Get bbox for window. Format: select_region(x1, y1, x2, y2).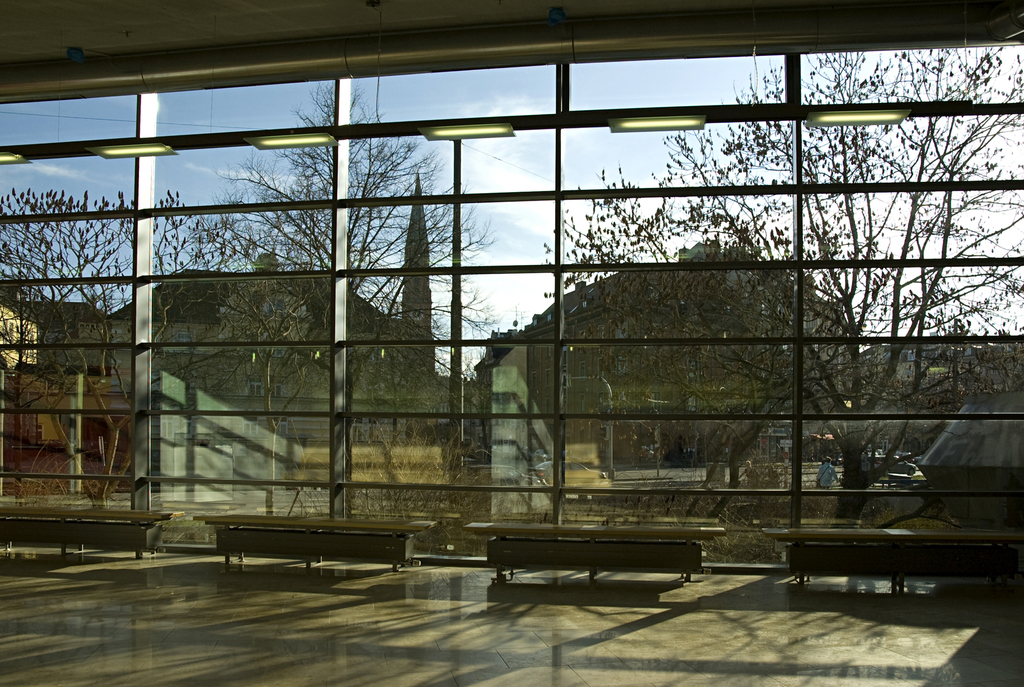
select_region(163, 417, 173, 439).
